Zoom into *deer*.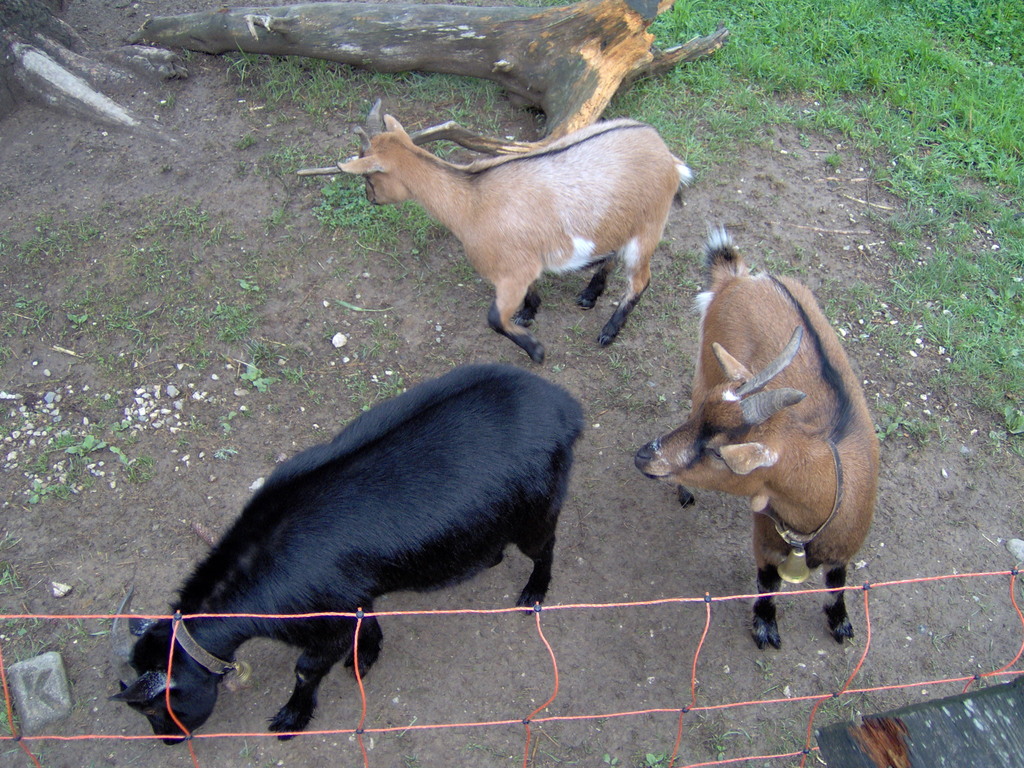
Zoom target: Rect(108, 363, 585, 751).
